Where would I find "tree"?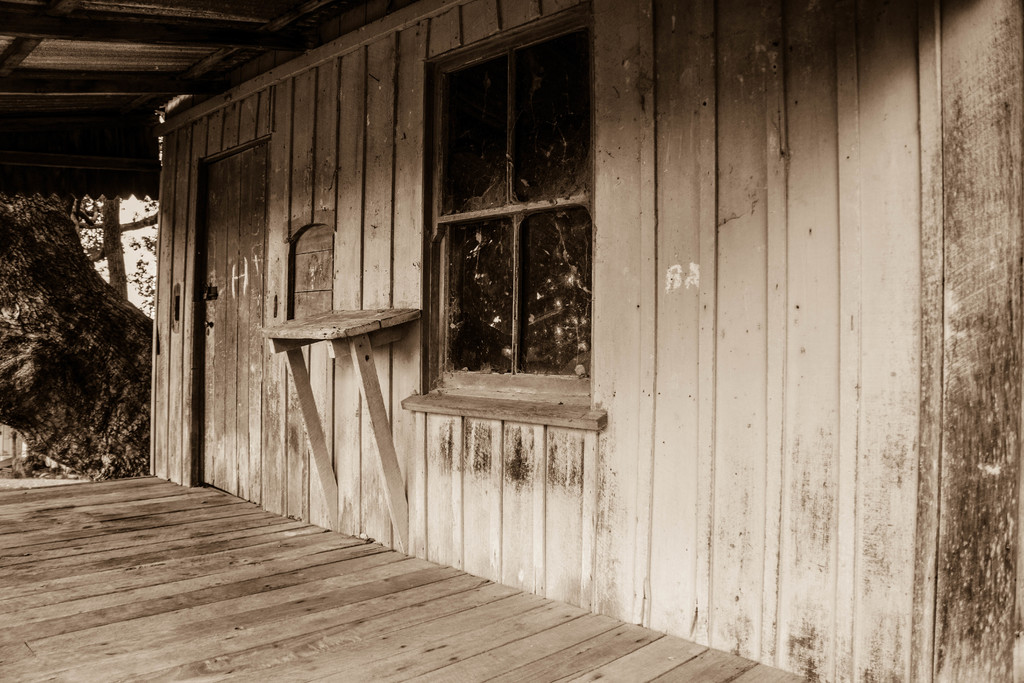
At pyautogui.locateOnScreen(68, 193, 161, 322).
